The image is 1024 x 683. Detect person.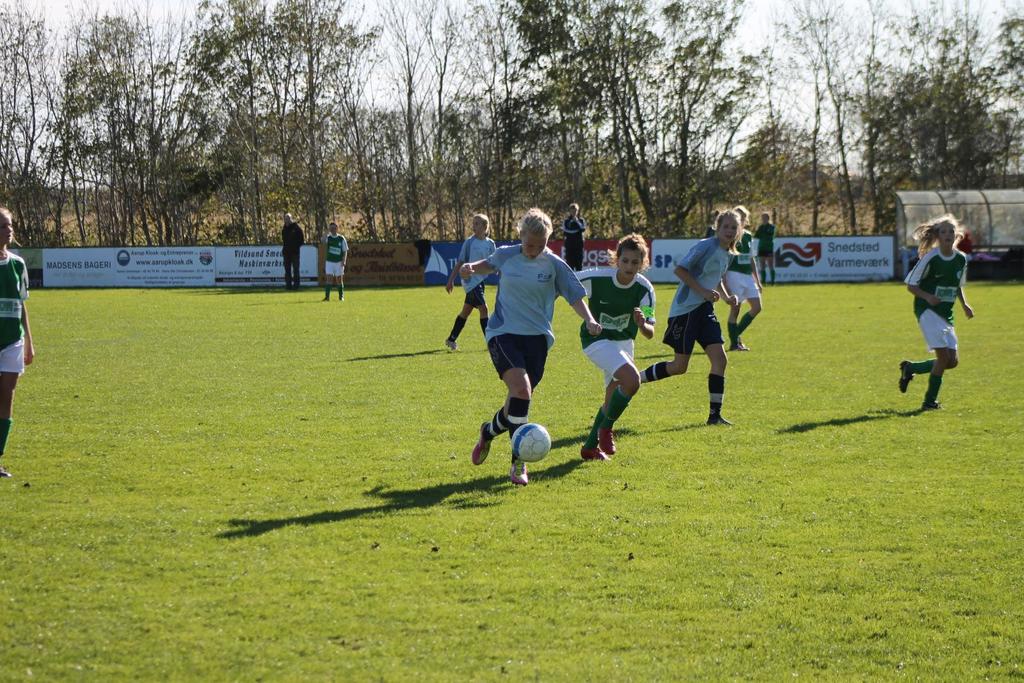
Detection: rect(906, 211, 976, 398).
